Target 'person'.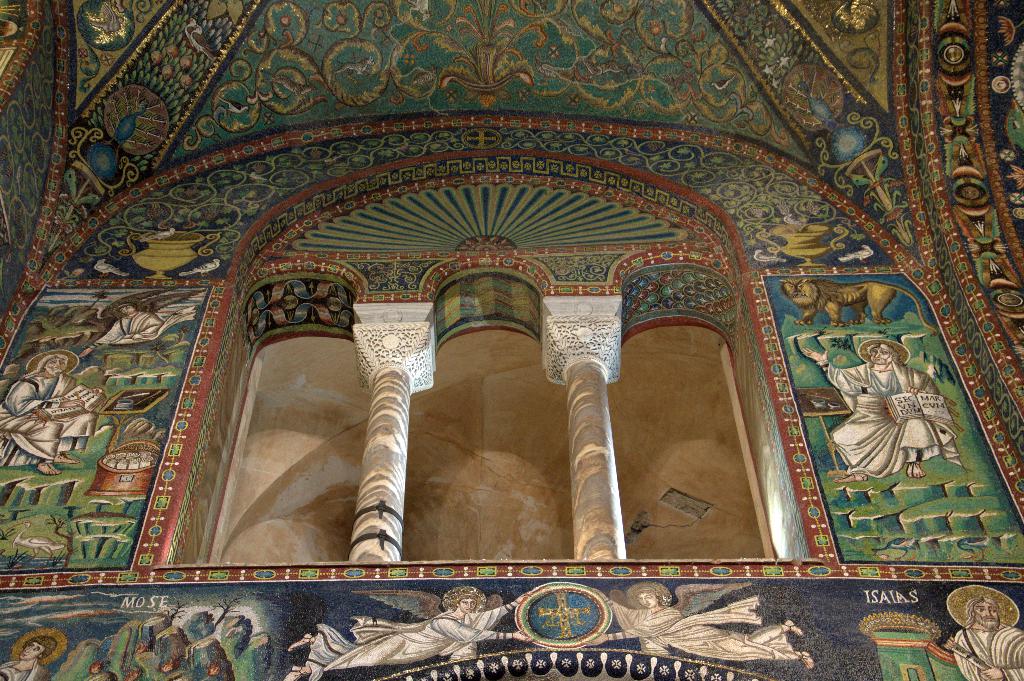
Target region: detection(0, 636, 57, 680).
